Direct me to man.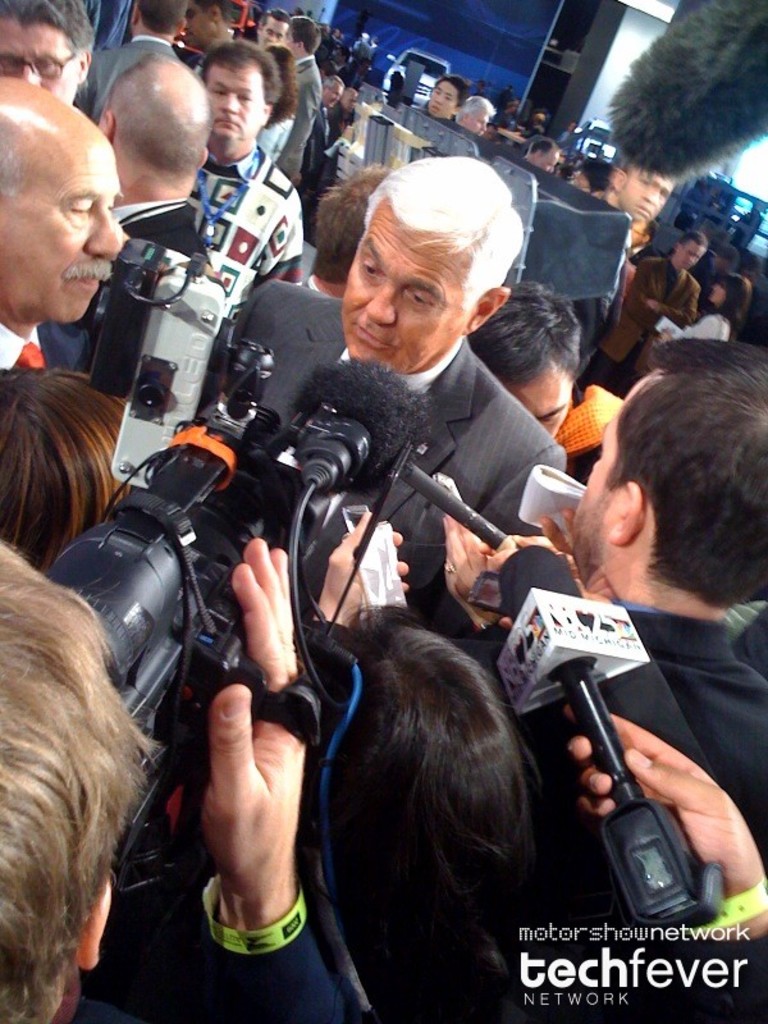
Direction: {"x1": 571, "y1": 152, "x2": 673, "y2": 383}.
